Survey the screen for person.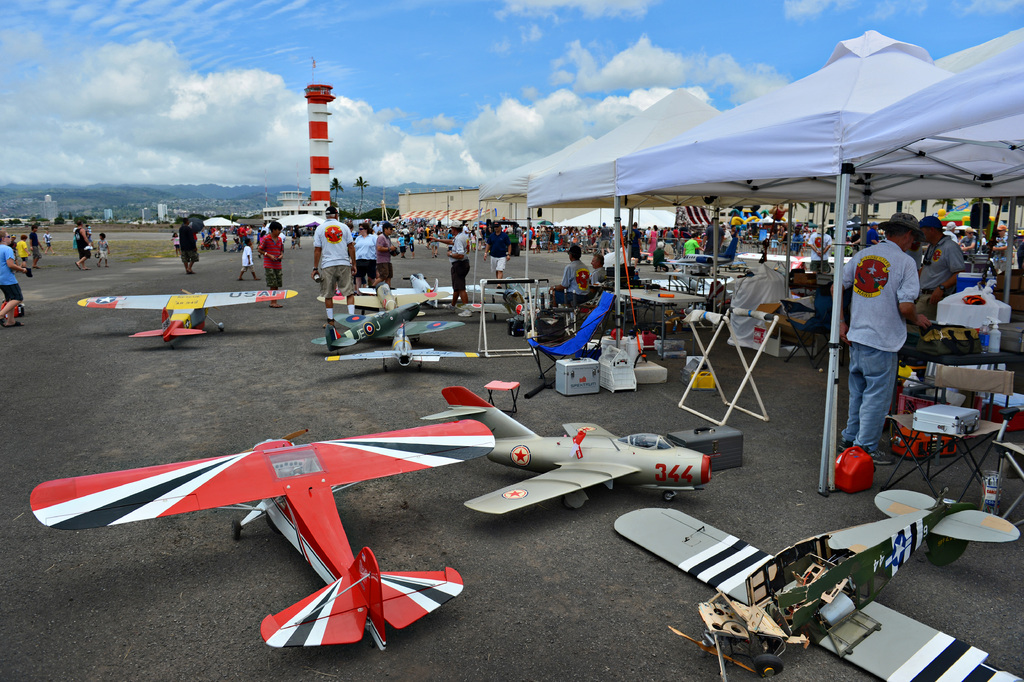
Survey found: [807, 221, 833, 275].
